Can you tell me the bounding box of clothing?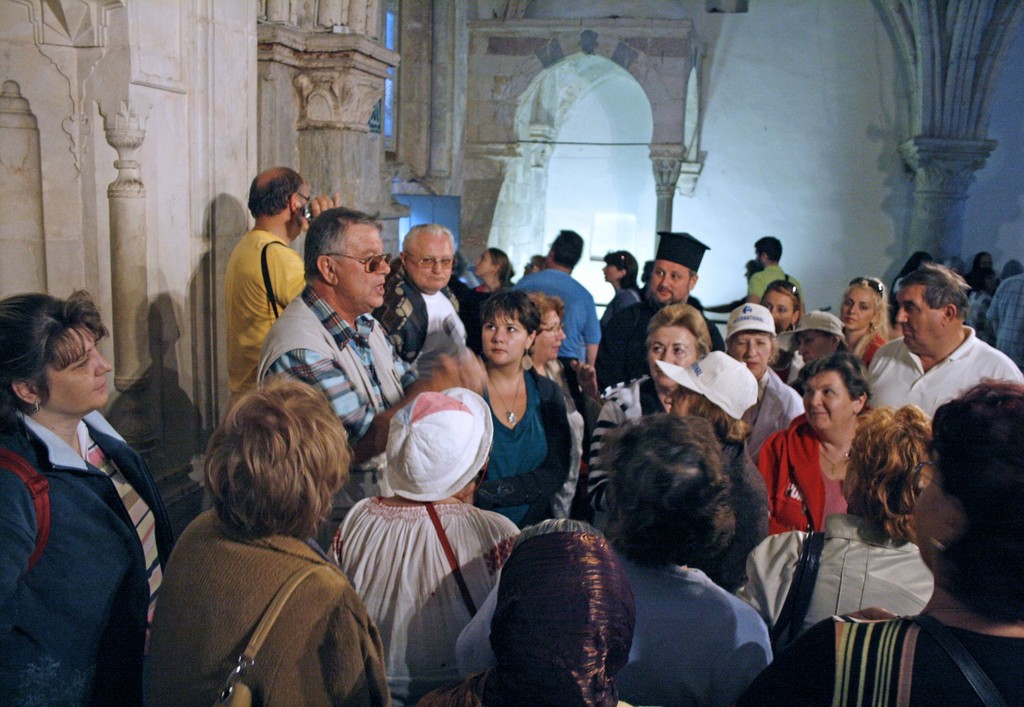
region(372, 250, 471, 368).
